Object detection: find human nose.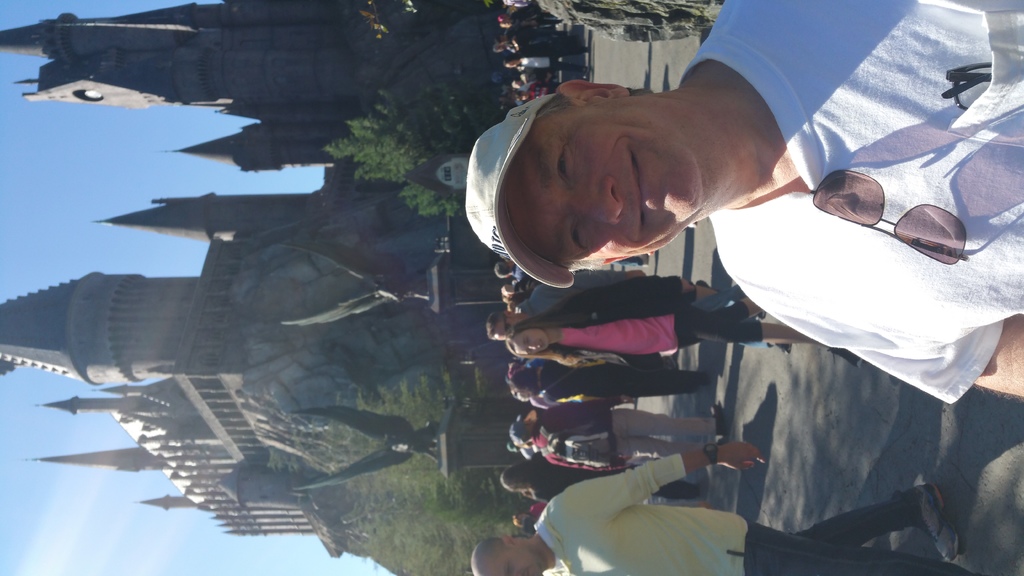
531, 344, 538, 351.
